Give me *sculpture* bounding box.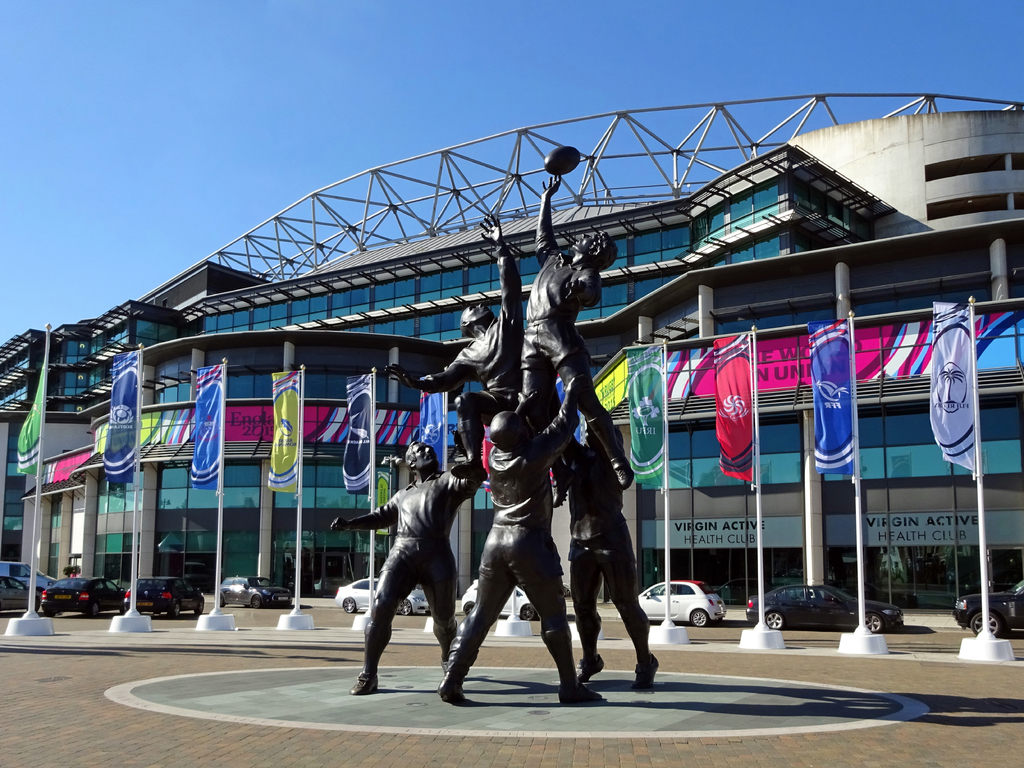
Rect(536, 409, 664, 691).
